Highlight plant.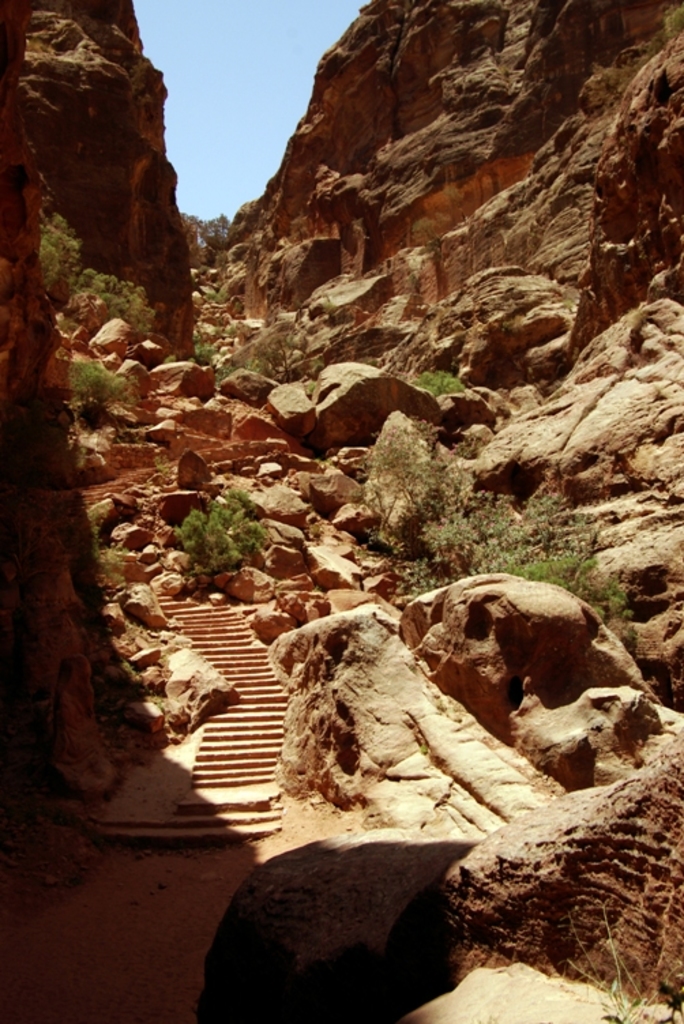
Highlighted region: l=37, t=221, r=158, b=334.
